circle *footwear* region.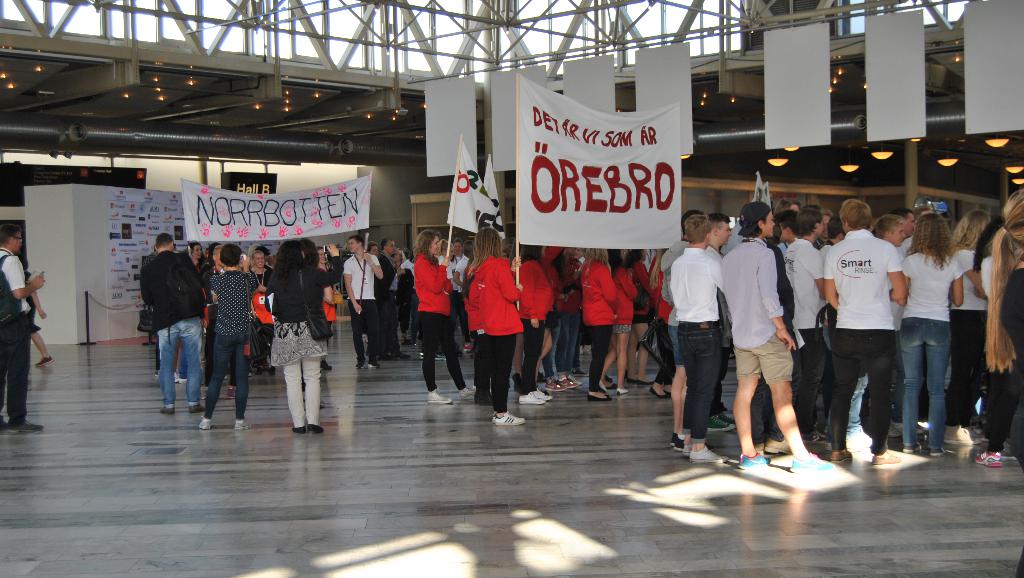
Region: 427:387:452:403.
